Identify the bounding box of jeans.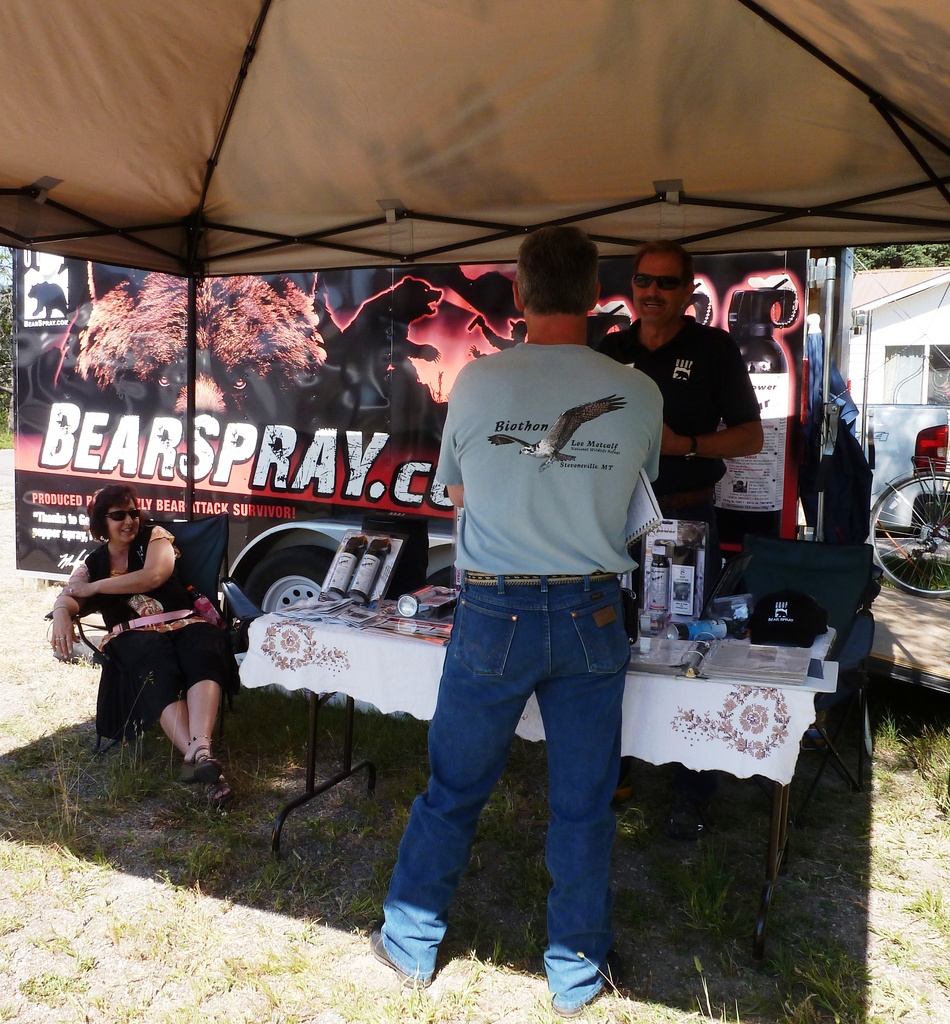
region(387, 570, 653, 981).
